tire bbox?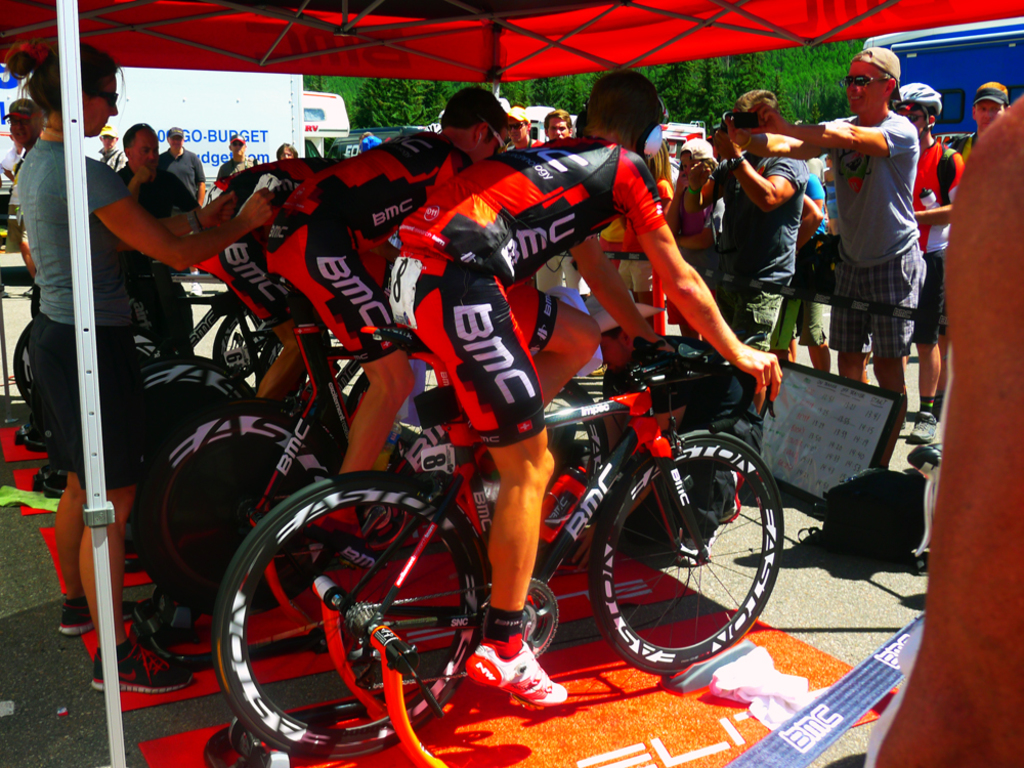
box=[129, 359, 256, 470]
